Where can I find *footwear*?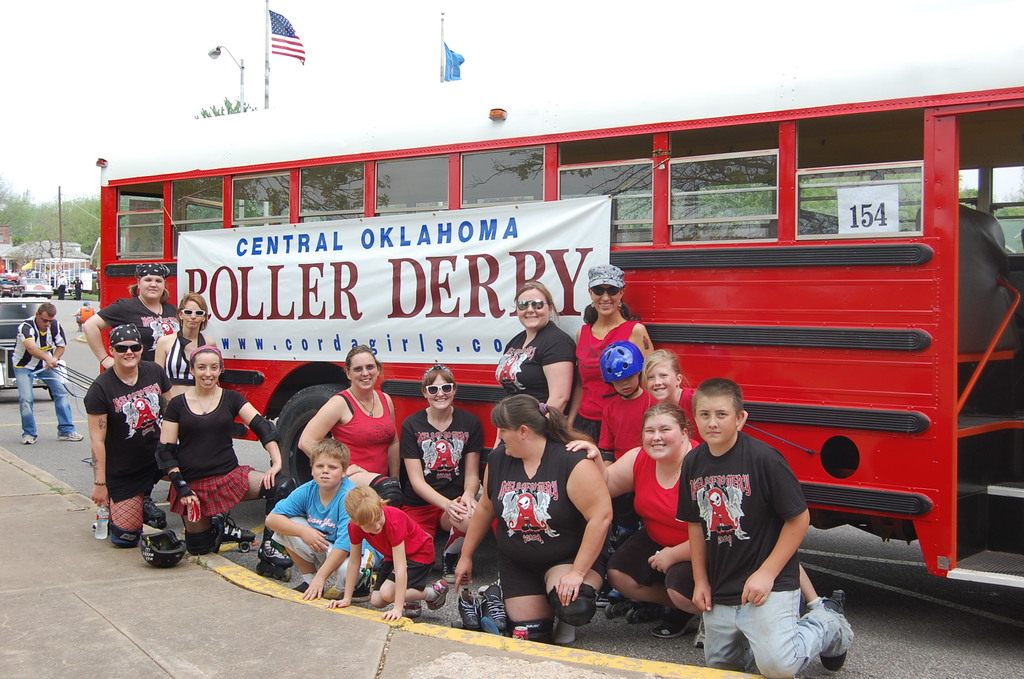
You can find it at [left=459, top=587, right=480, bottom=628].
